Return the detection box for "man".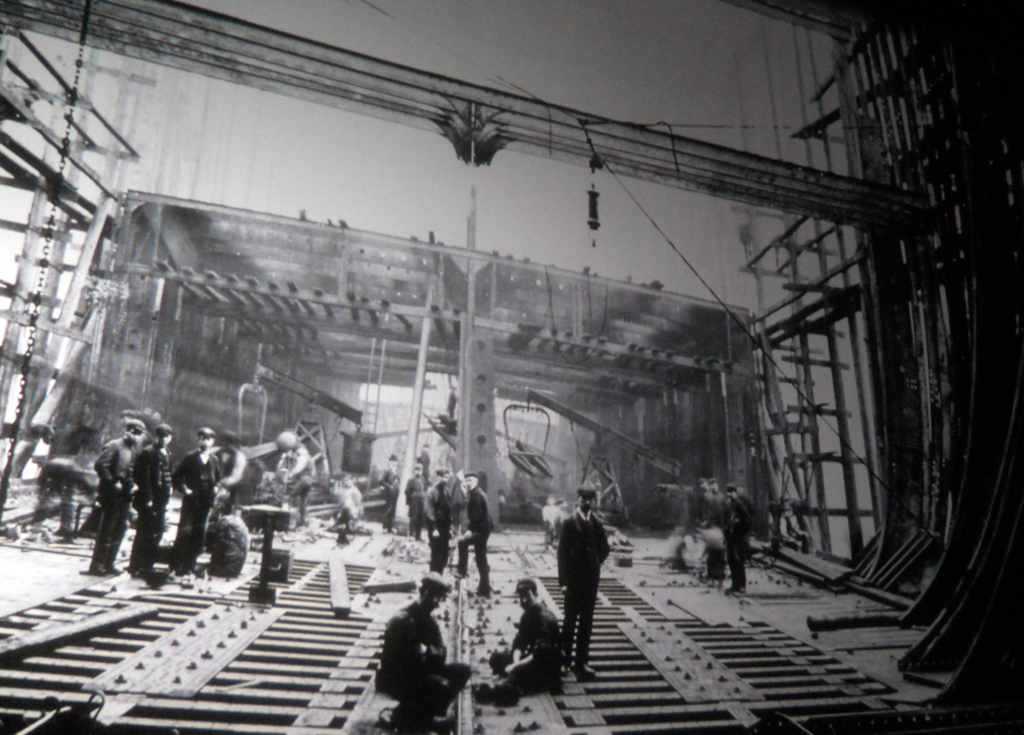
422:468:470:575.
